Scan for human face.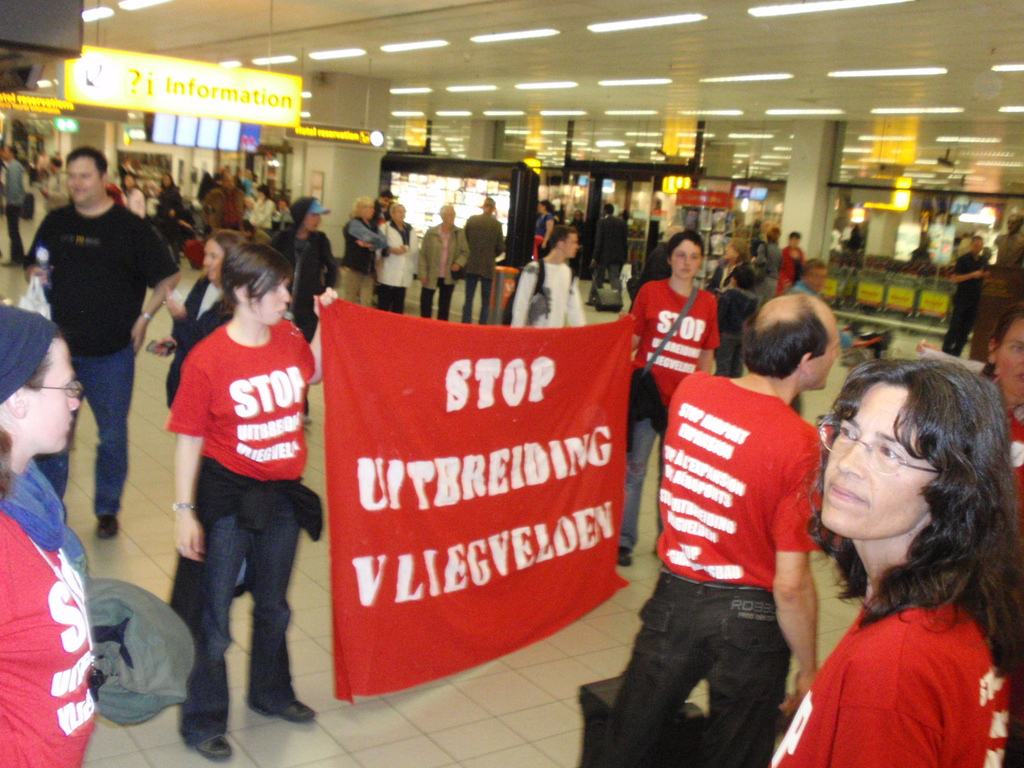
Scan result: 68/162/102/204.
